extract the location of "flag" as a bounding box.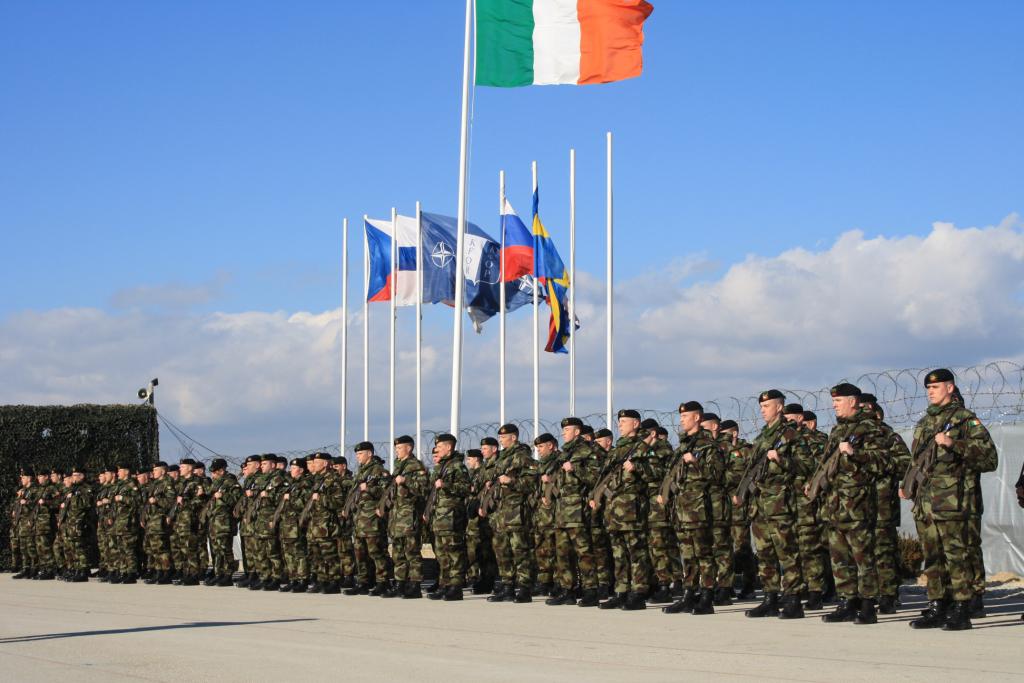
(x1=464, y1=232, x2=504, y2=295).
